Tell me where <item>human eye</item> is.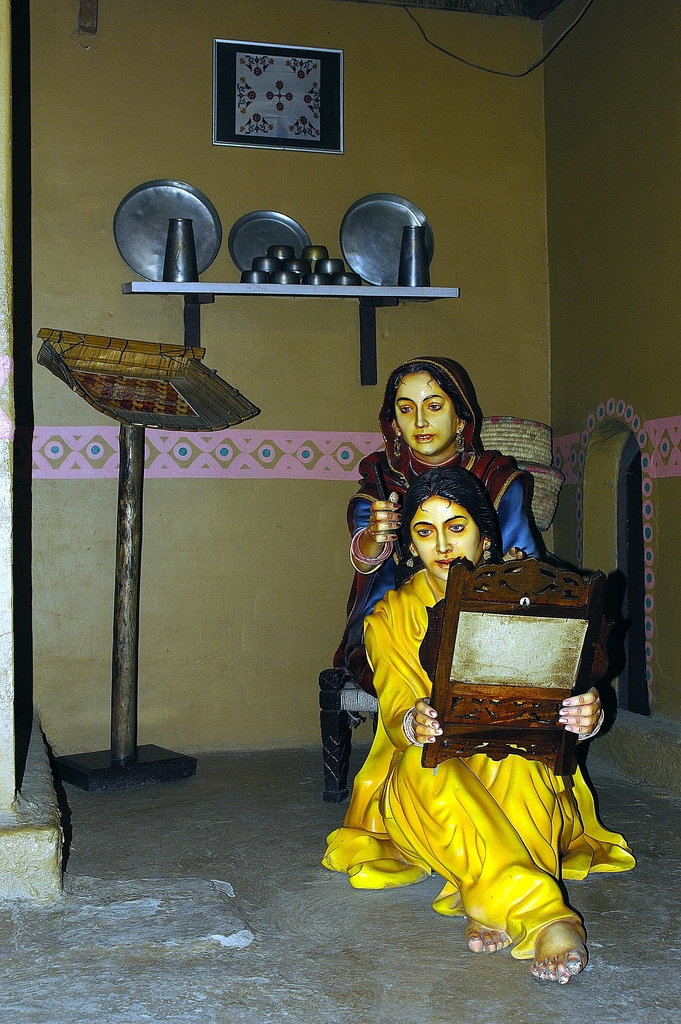
<item>human eye</item> is at left=411, top=525, right=432, bottom=540.
